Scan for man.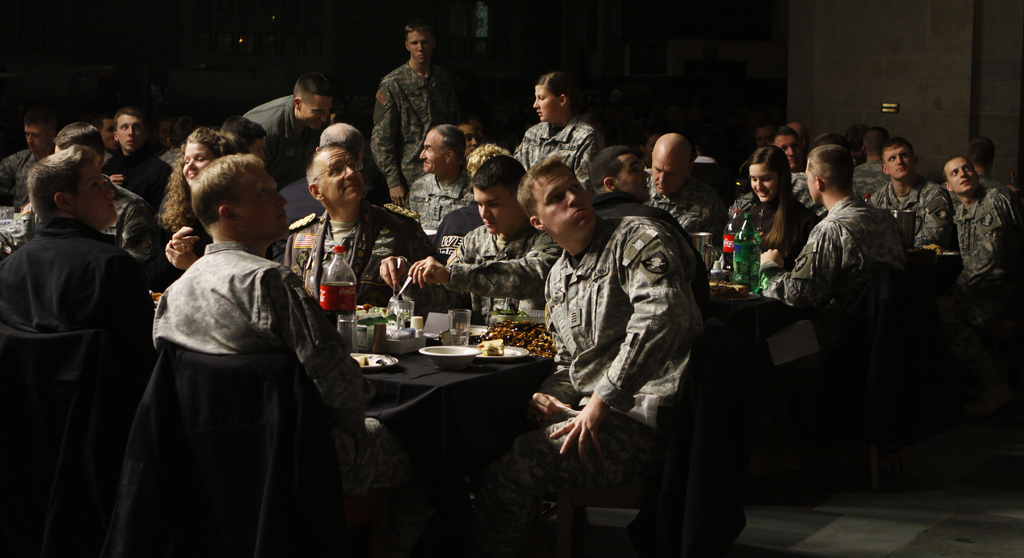
Scan result: [163, 154, 426, 500].
